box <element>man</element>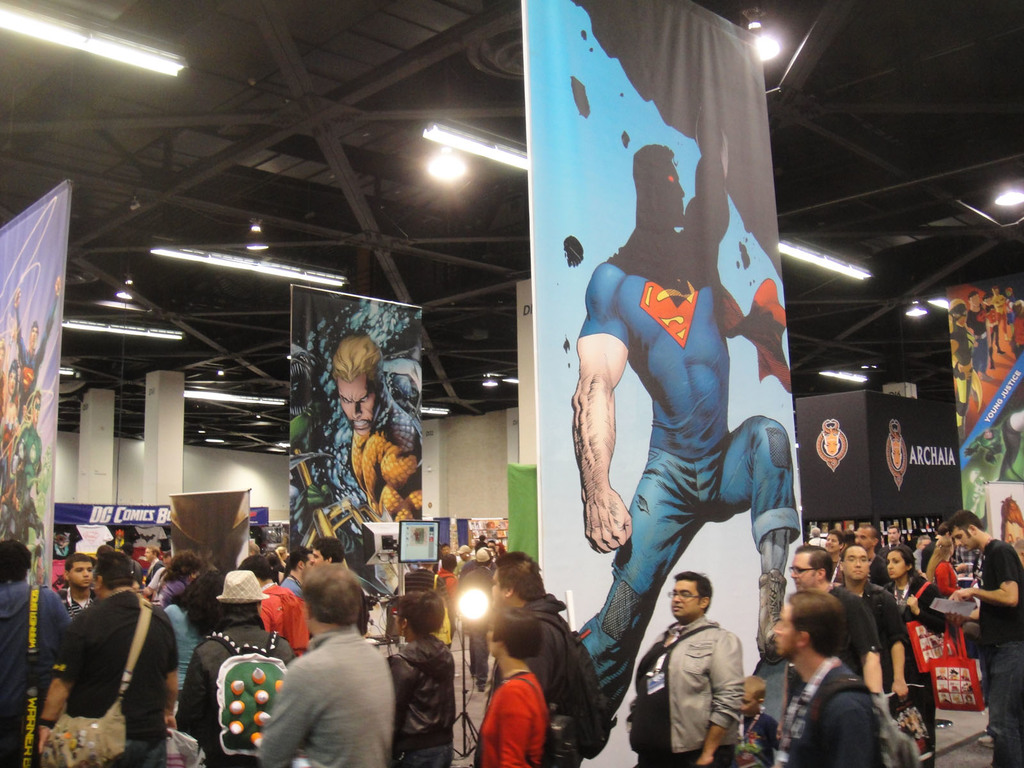
box(311, 539, 341, 565)
